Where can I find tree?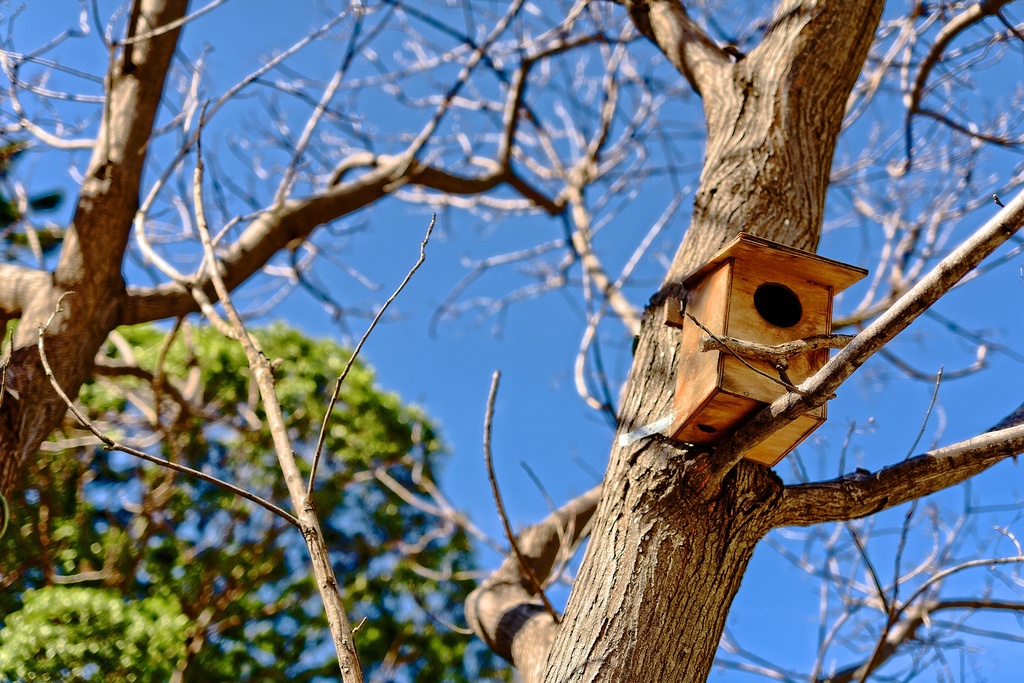
You can find it at 0 320 486 682.
